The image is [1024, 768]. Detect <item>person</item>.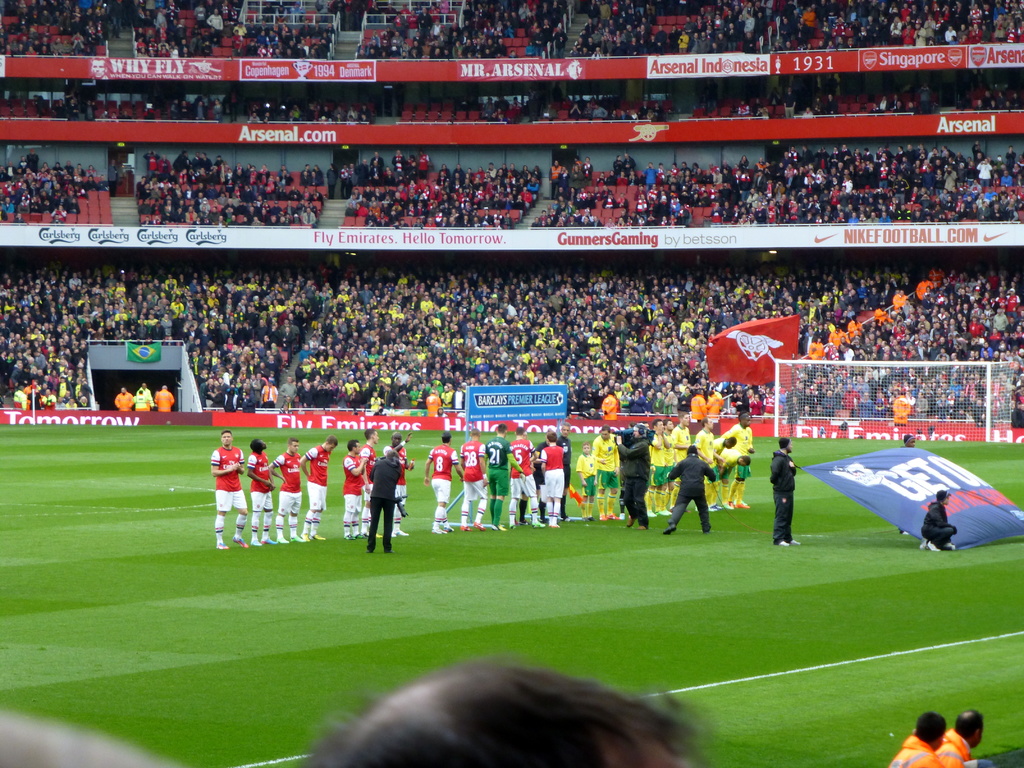
Detection: [left=932, top=706, right=988, bottom=767].
